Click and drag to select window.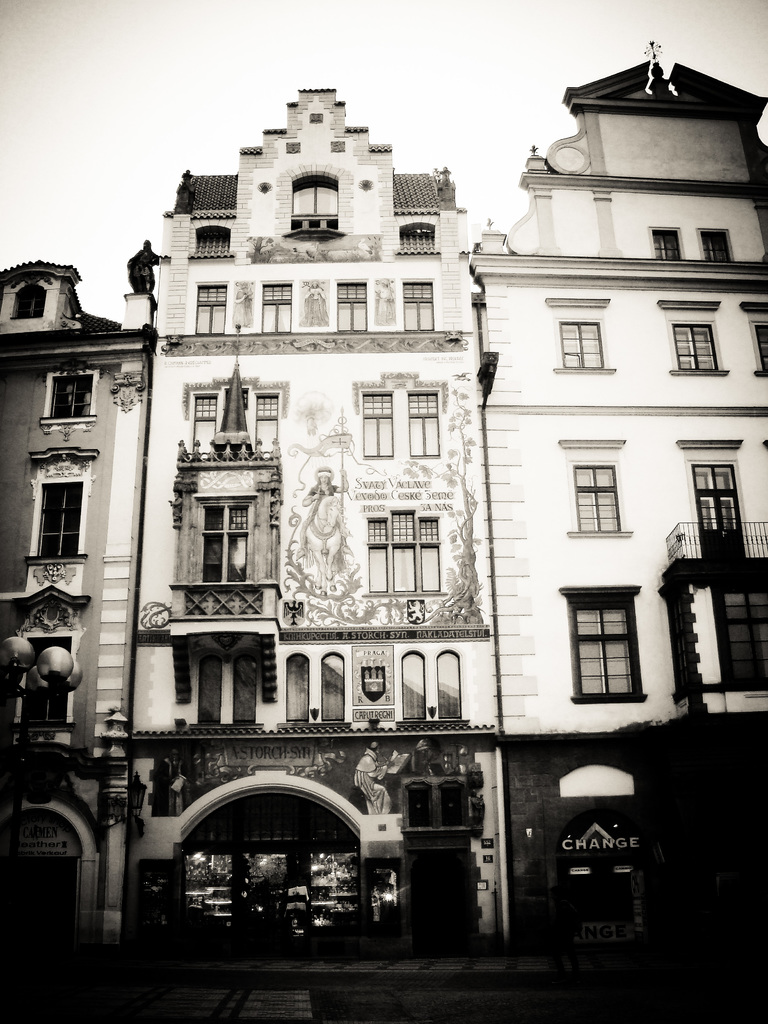
Selection: {"x1": 401, "y1": 271, "x2": 441, "y2": 331}.
